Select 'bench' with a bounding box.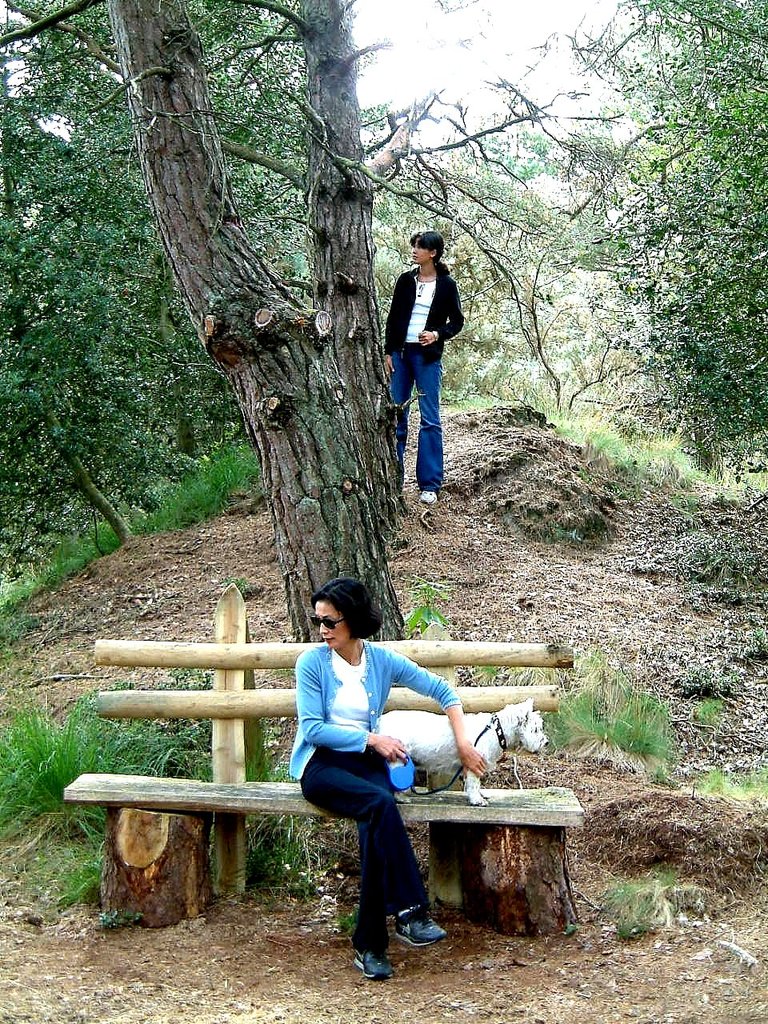
<region>64, 583, 582, 937</region>.
